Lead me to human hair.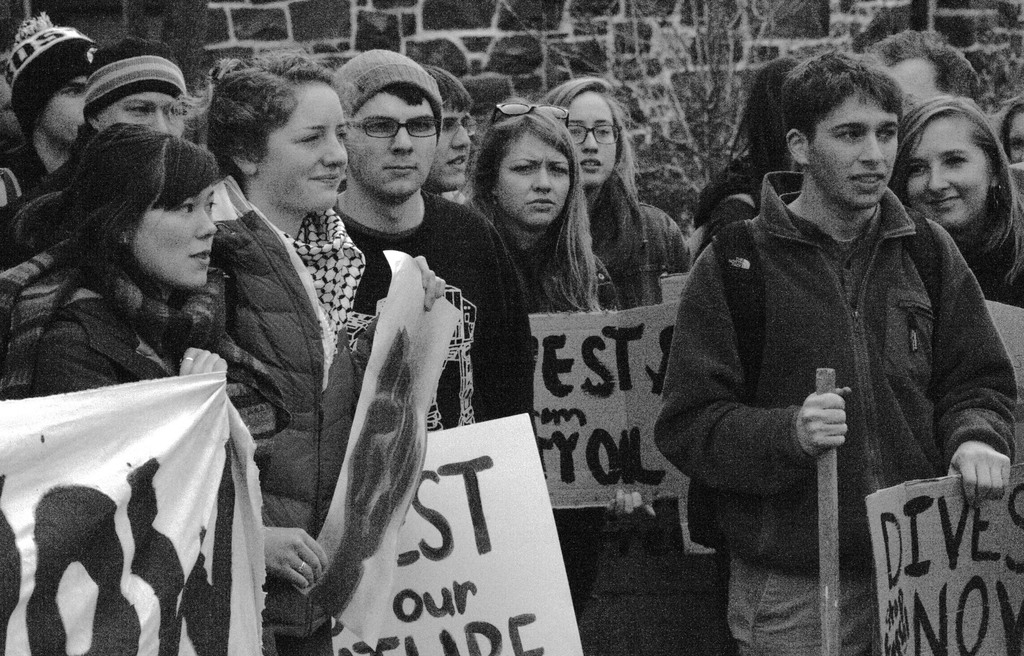
Lead to x1=995, y1=97, x2=1023, y2=146.
